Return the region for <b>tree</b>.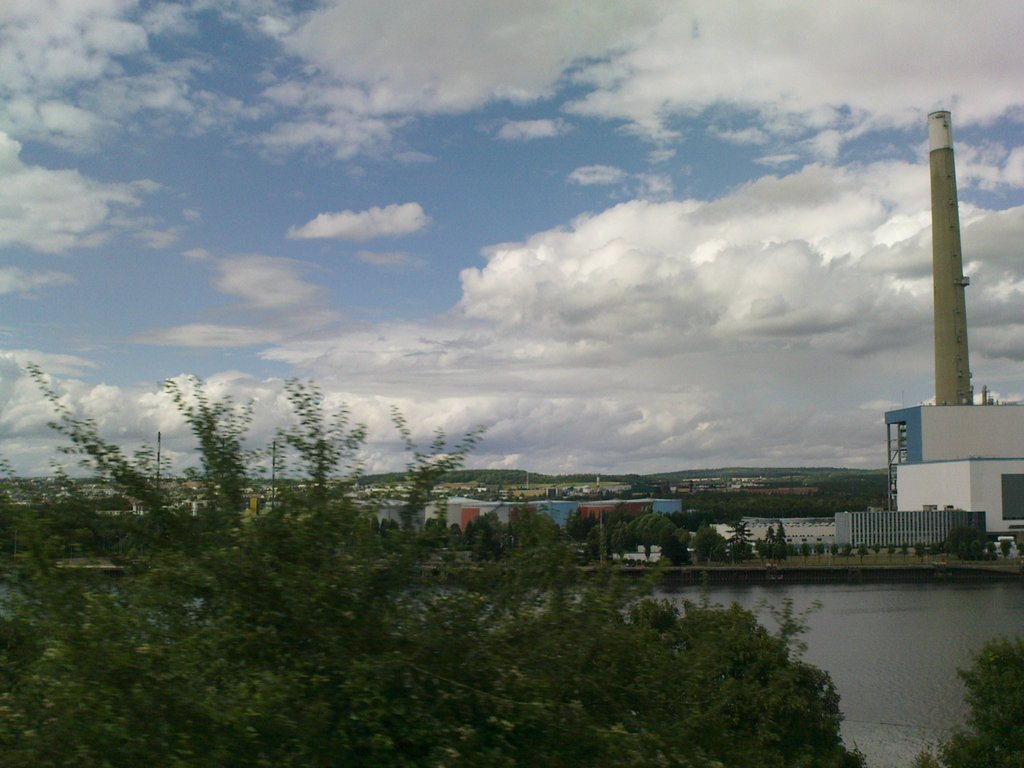
BBox(909, 618, 1023, 767).
